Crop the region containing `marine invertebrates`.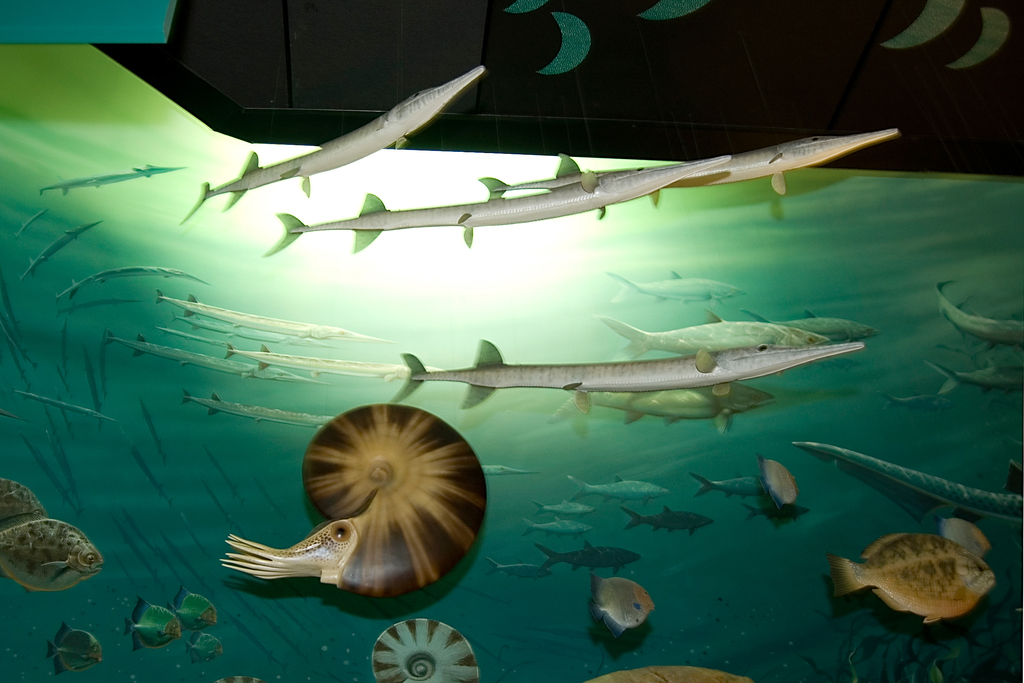
Crop region: box(366, 614, 489, 682).
